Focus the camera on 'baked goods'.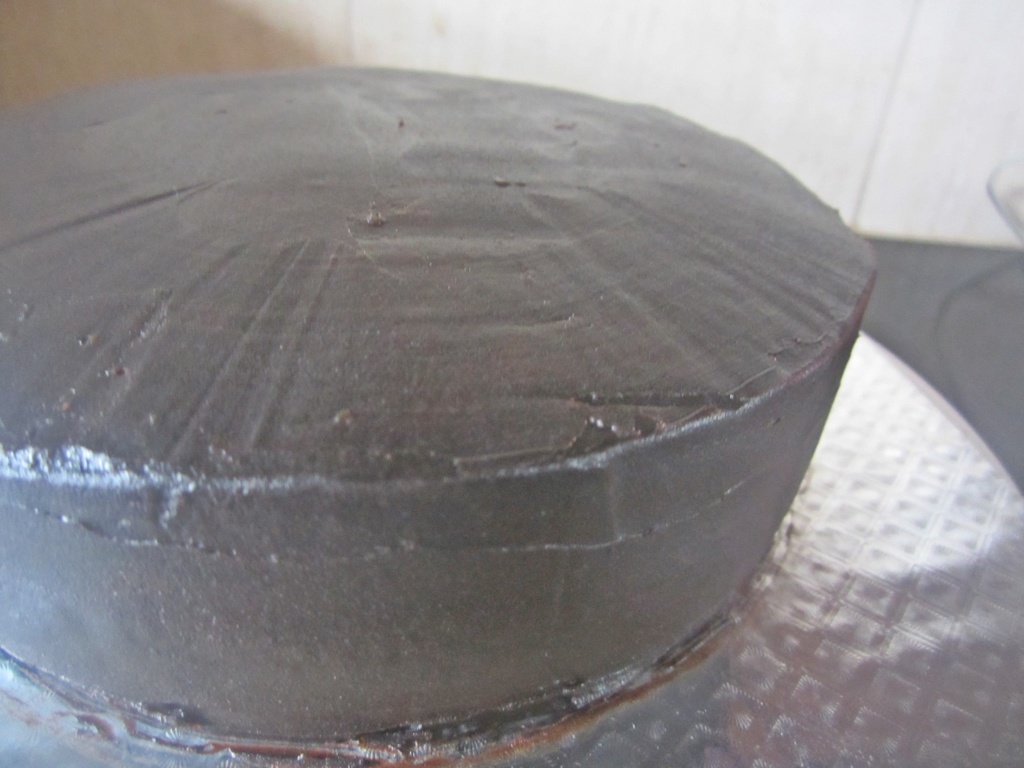
Focus region: (68,81,870,733).
